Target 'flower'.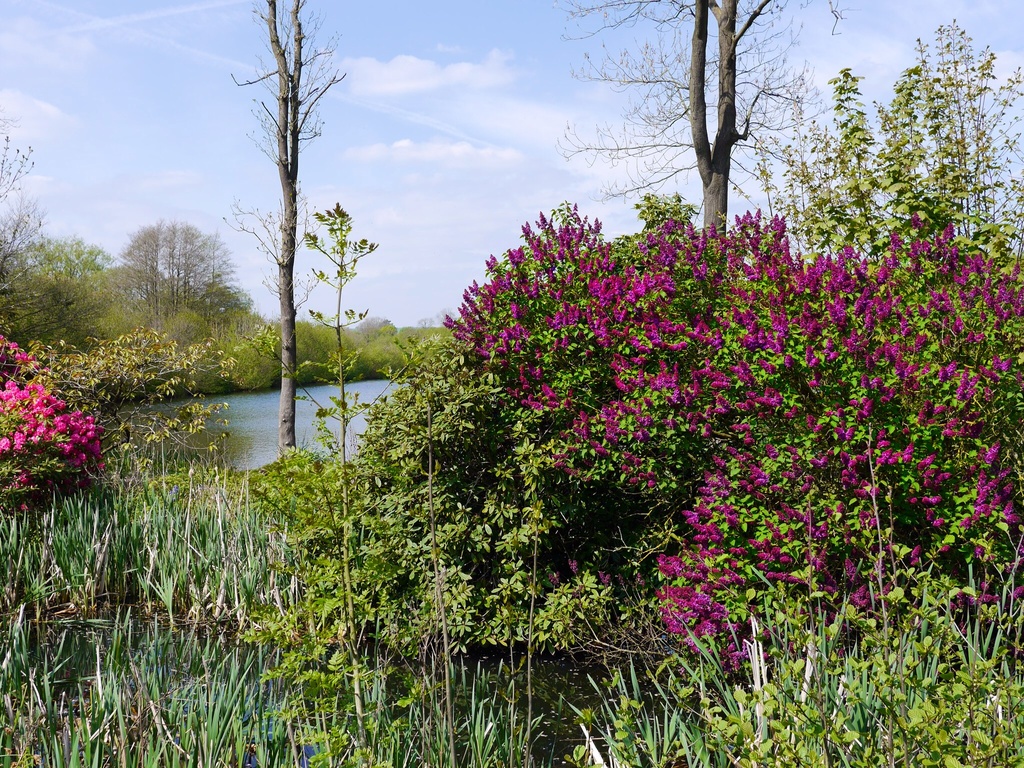
Target region: [x1=682, y1=506, x2=708, y2=520].
